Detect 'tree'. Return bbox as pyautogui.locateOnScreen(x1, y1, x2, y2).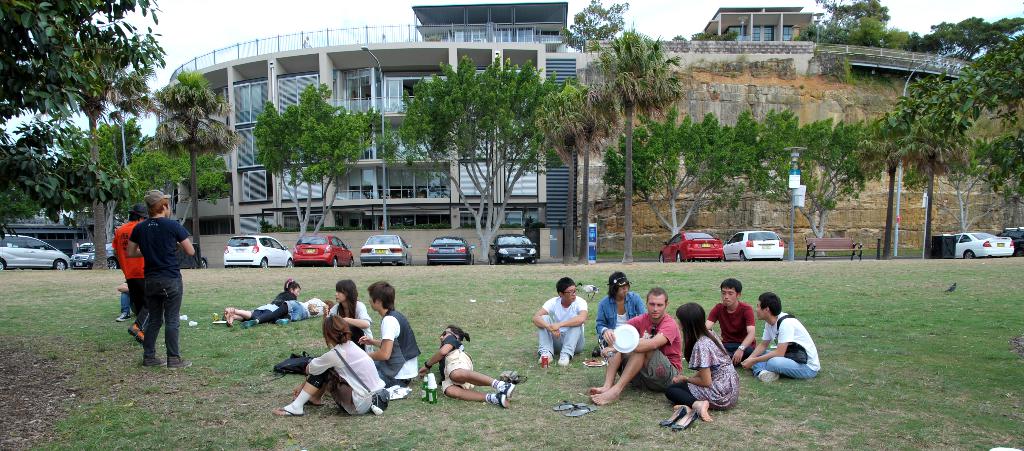
pyautogui.locateOnScreen(268, 72, 389, 238).
